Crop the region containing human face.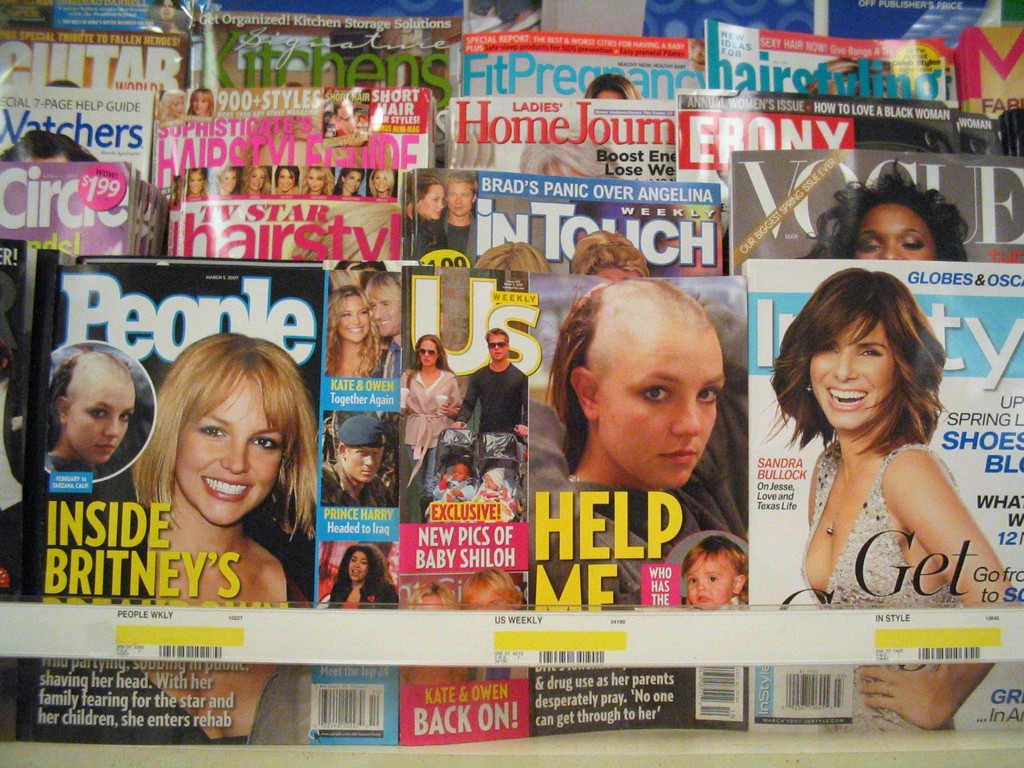
Crop region: x1=420 y1=598 x2=442 y2=607.
